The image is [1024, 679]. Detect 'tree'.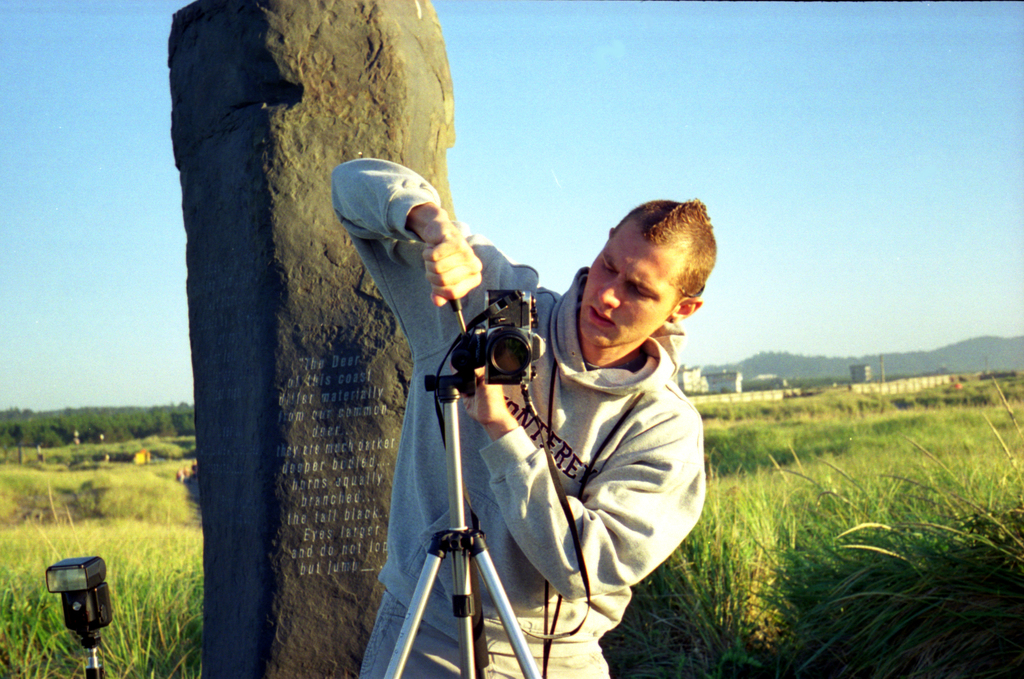
Detection: locate(0, 409, 37, 463).
